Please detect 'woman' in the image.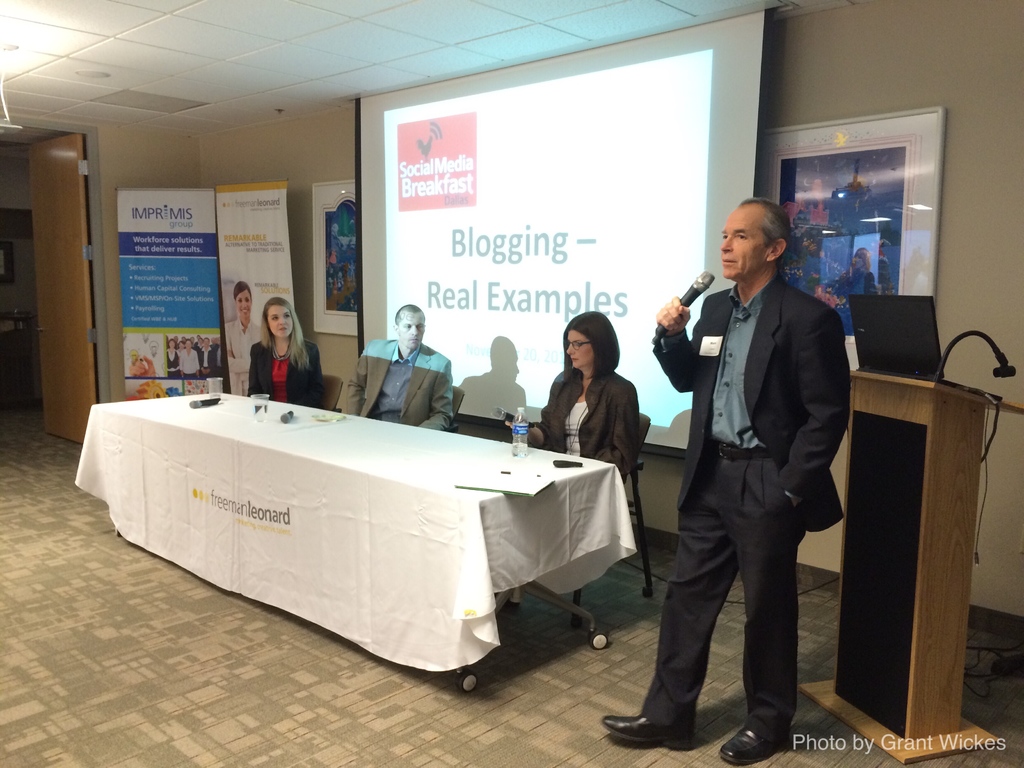
545:314:646:502.
